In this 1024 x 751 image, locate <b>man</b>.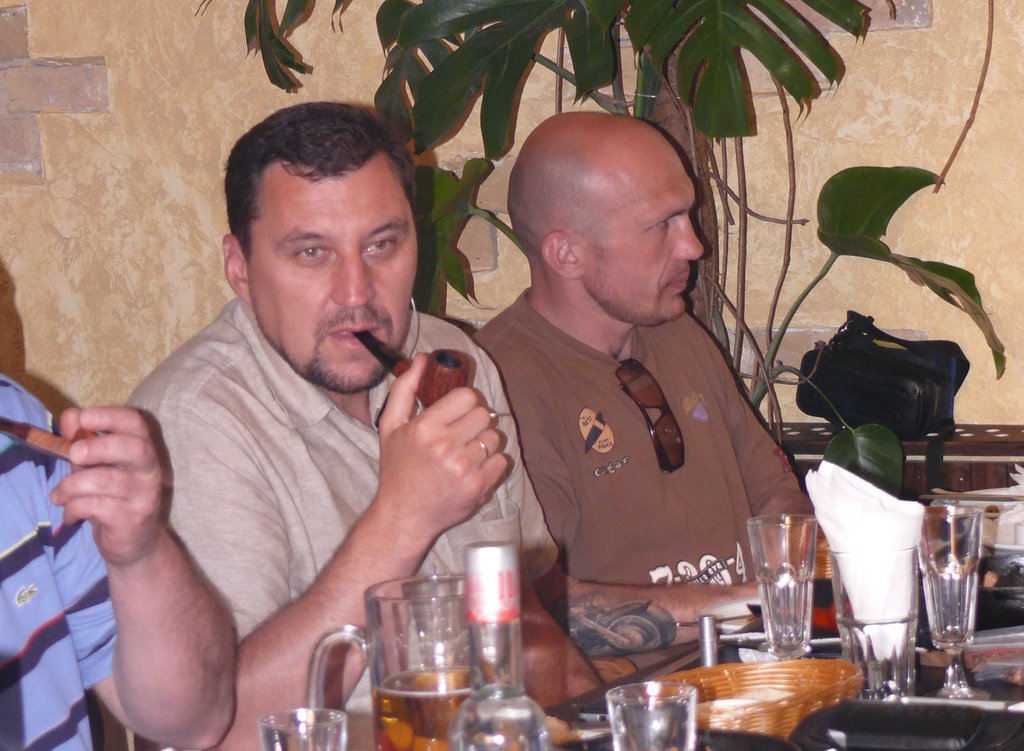
Bounding box: detection(0, 366, 237, 750).
